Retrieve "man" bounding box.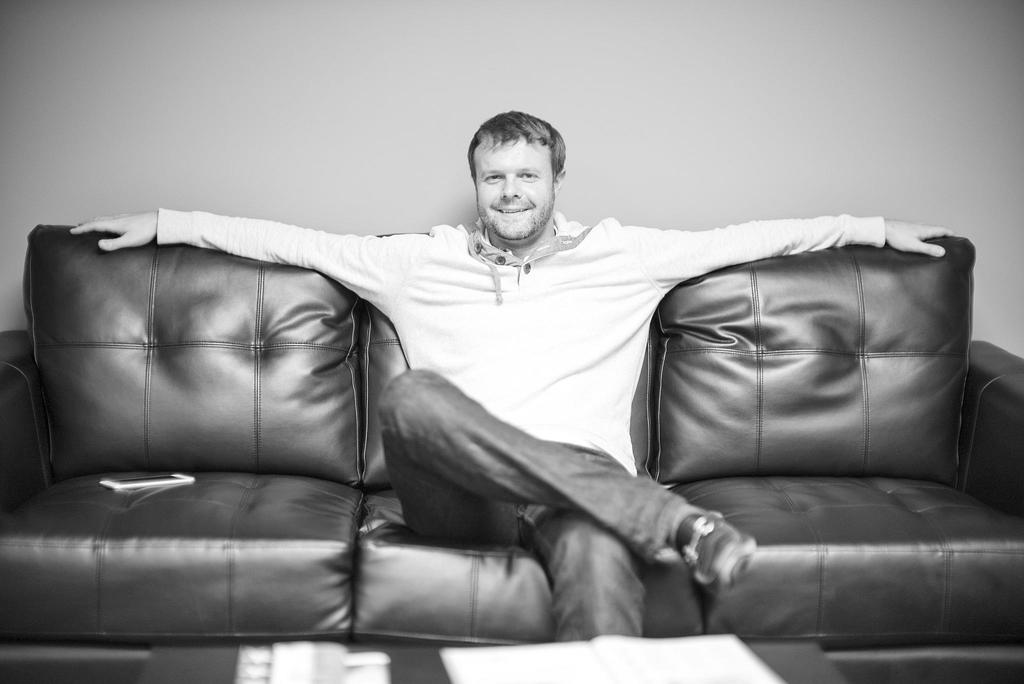
Bounding box: (x1=0, y1=131, x2=980, y2=668).
